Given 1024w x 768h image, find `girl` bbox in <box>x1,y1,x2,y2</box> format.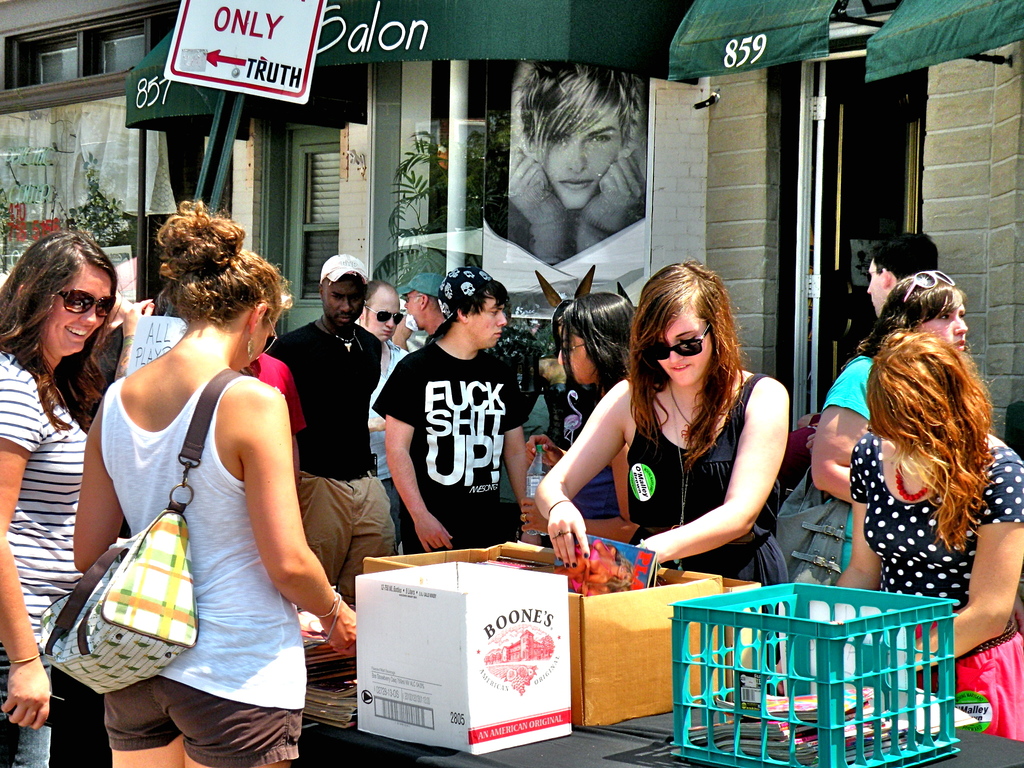
<box>824,325,1023,748</box>.
